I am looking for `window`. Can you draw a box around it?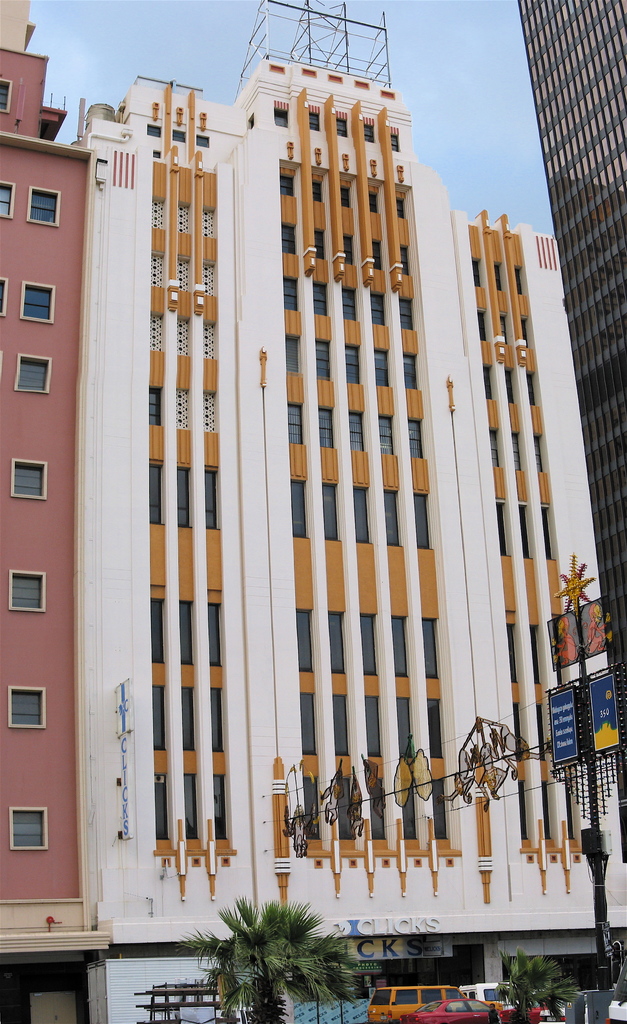
Sure, the bounding box is 178, 599, 197, 668.
